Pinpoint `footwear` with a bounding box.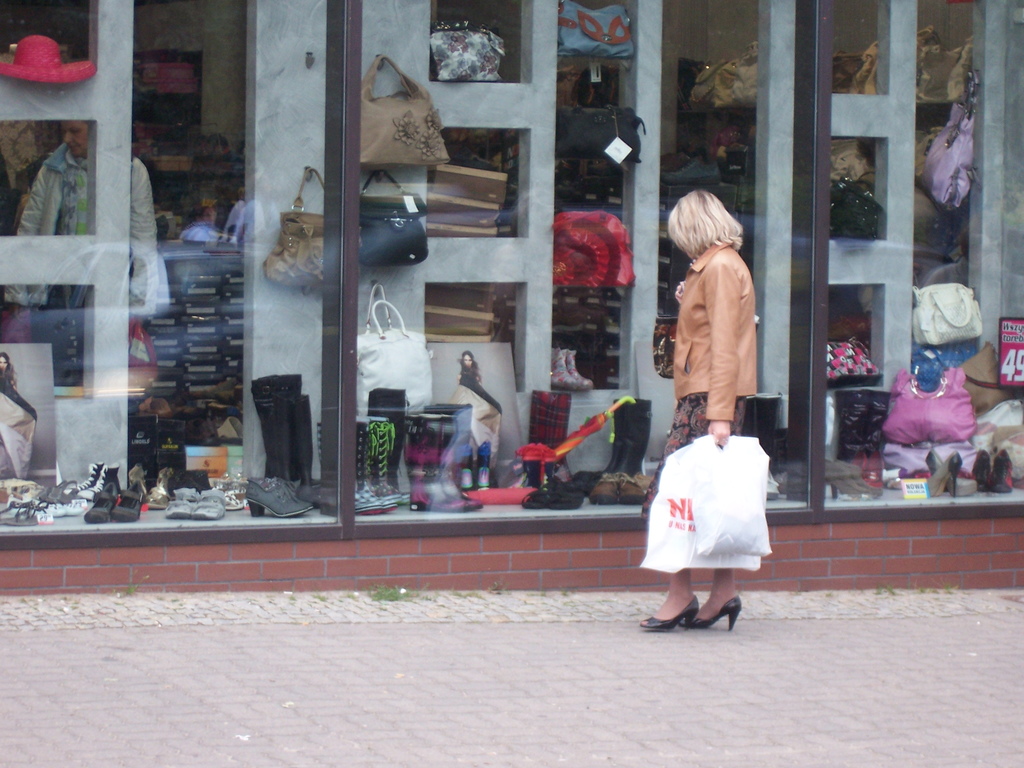
(x1=167, y1=488, x2=195, y2=516).
